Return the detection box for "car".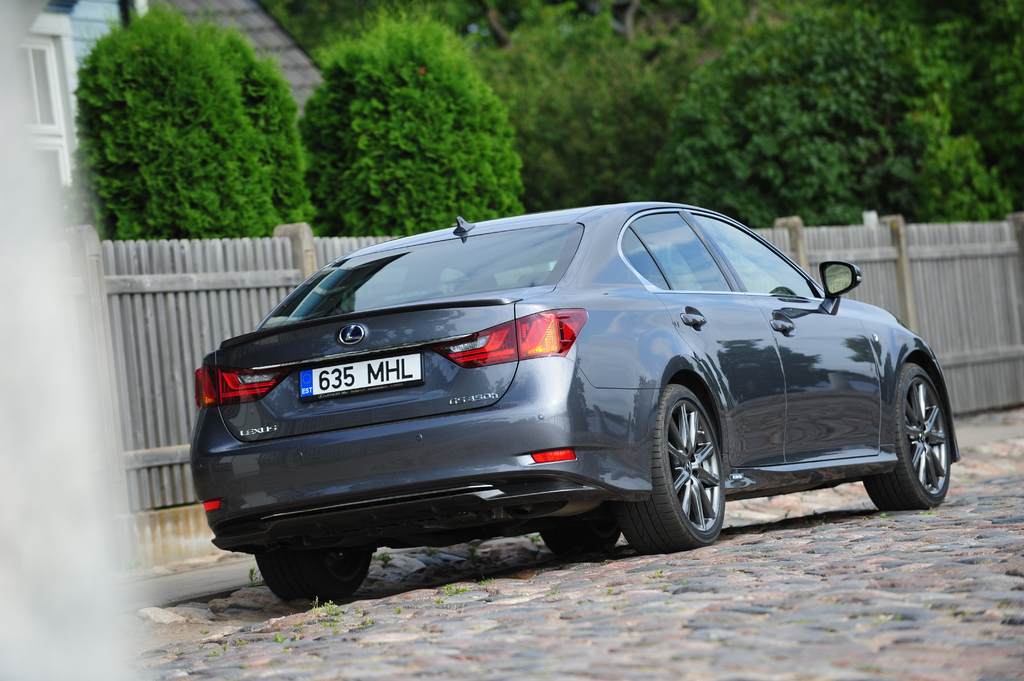
190,203,959,605.
